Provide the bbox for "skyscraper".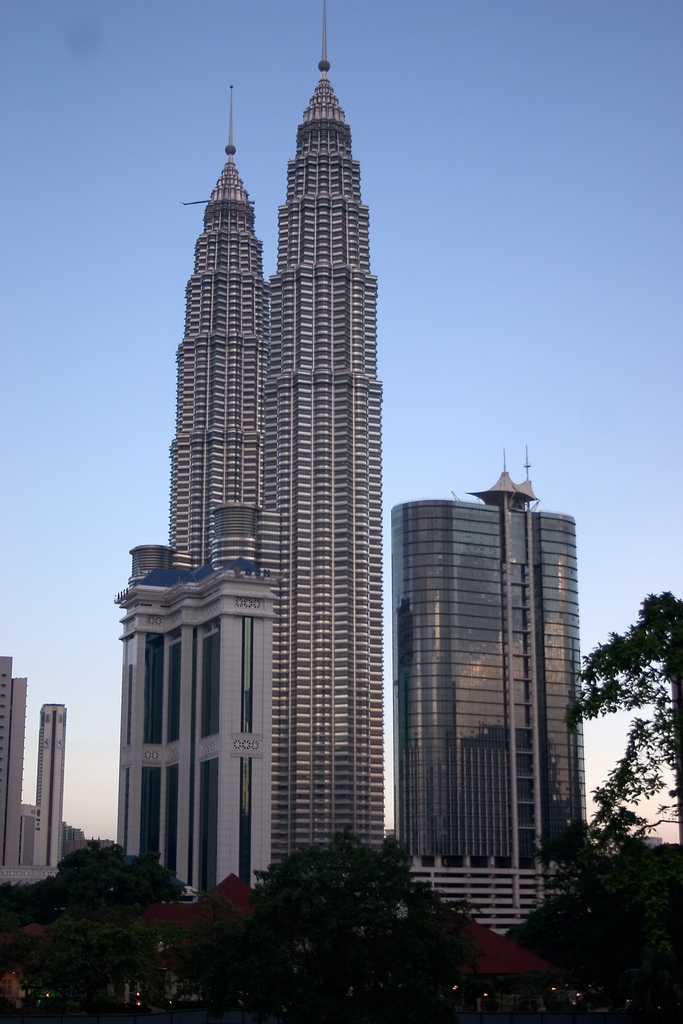
169:4:381:879.
